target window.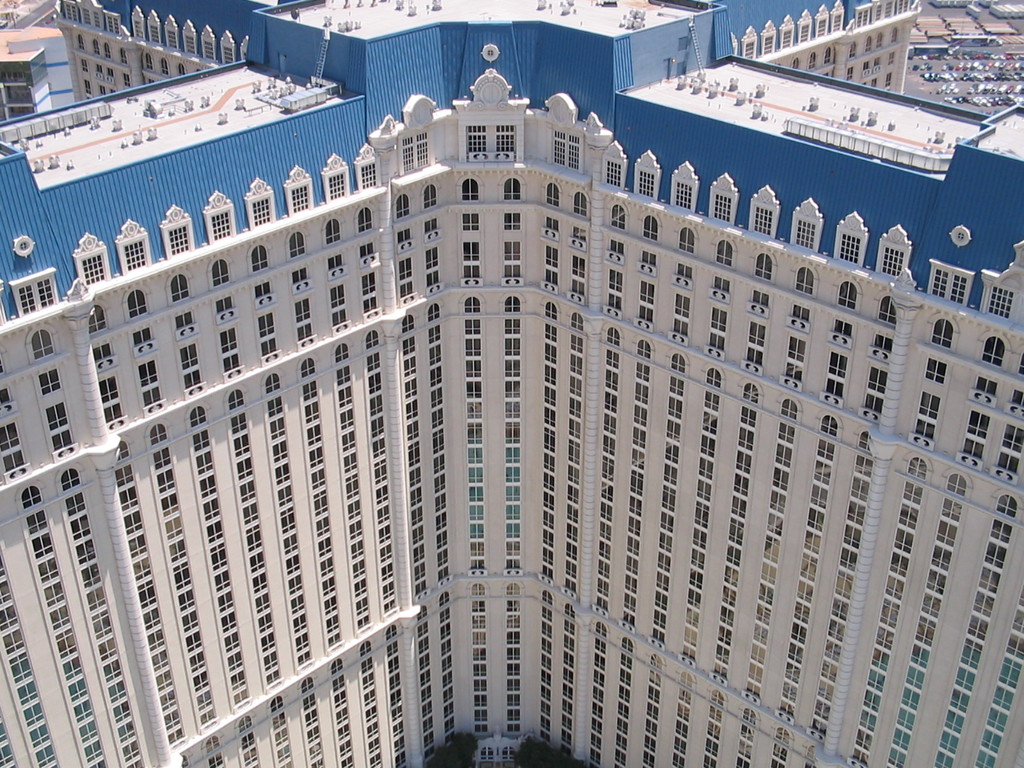
Target region: x1=627 y1=514 x2=639 y2=538.
